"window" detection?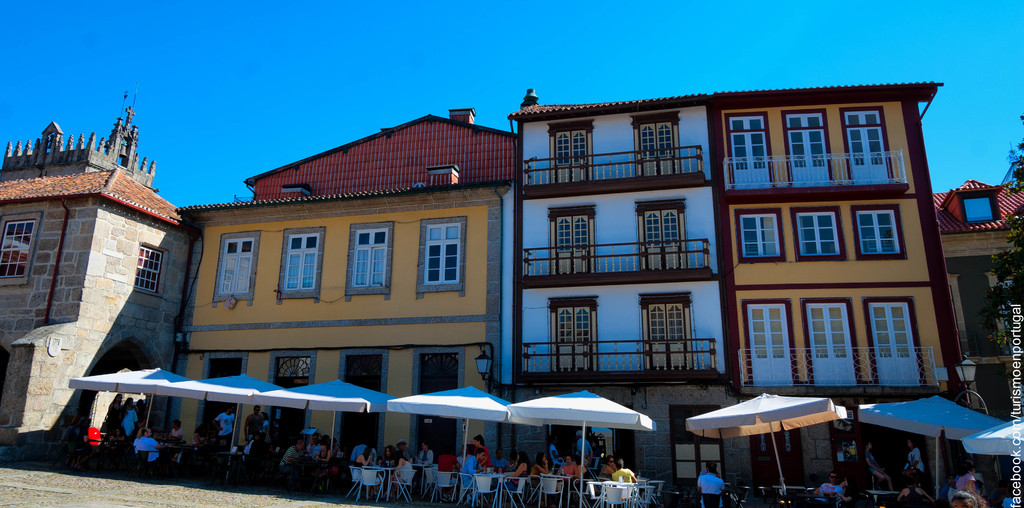
bbox=(634, 111, 680, 172)
